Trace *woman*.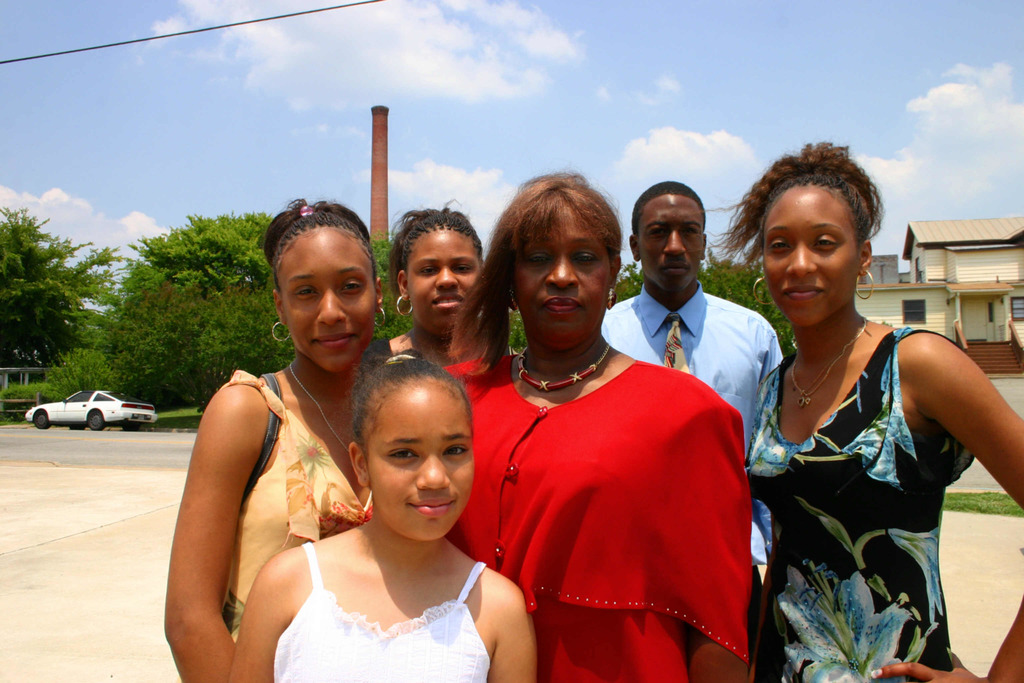
Traced to [442, 163, 776, 682].
